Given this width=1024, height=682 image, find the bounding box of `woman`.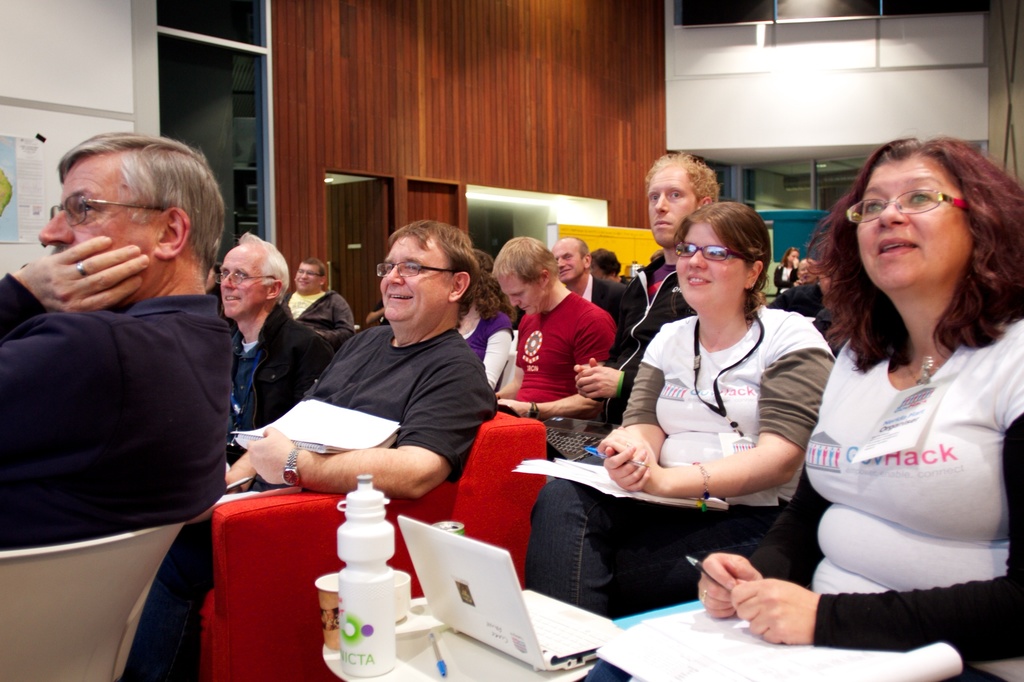
BBox(787, 147, 1011, 678).
